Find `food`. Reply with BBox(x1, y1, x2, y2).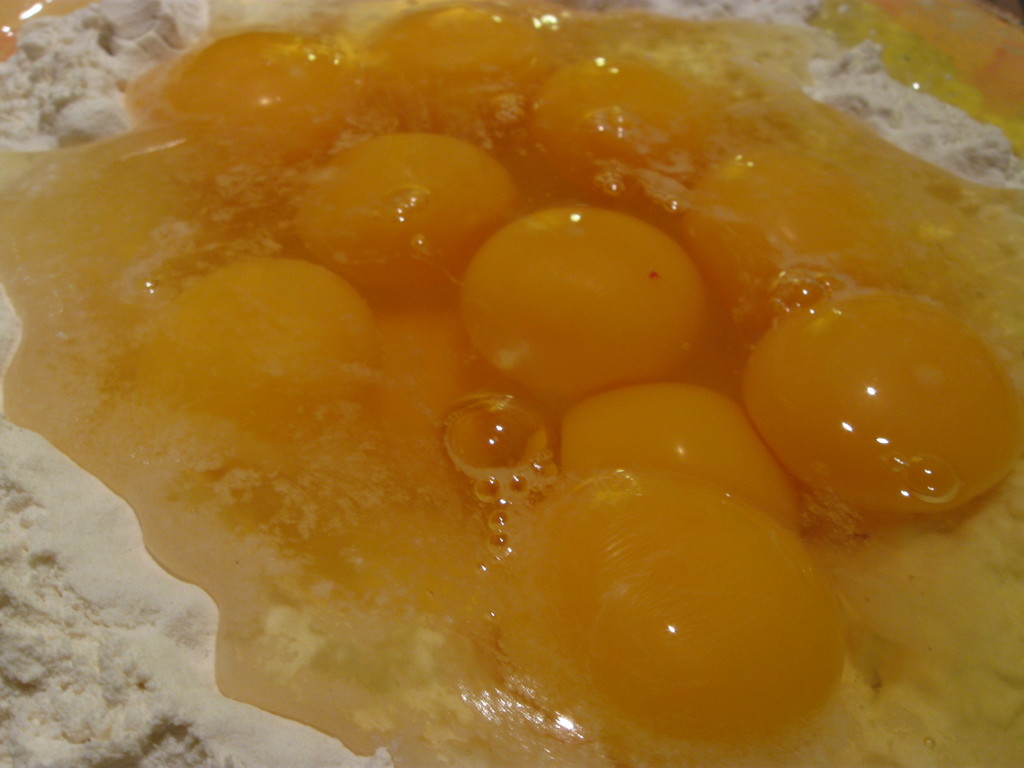
BBox(0, 0, 1023, 767).
